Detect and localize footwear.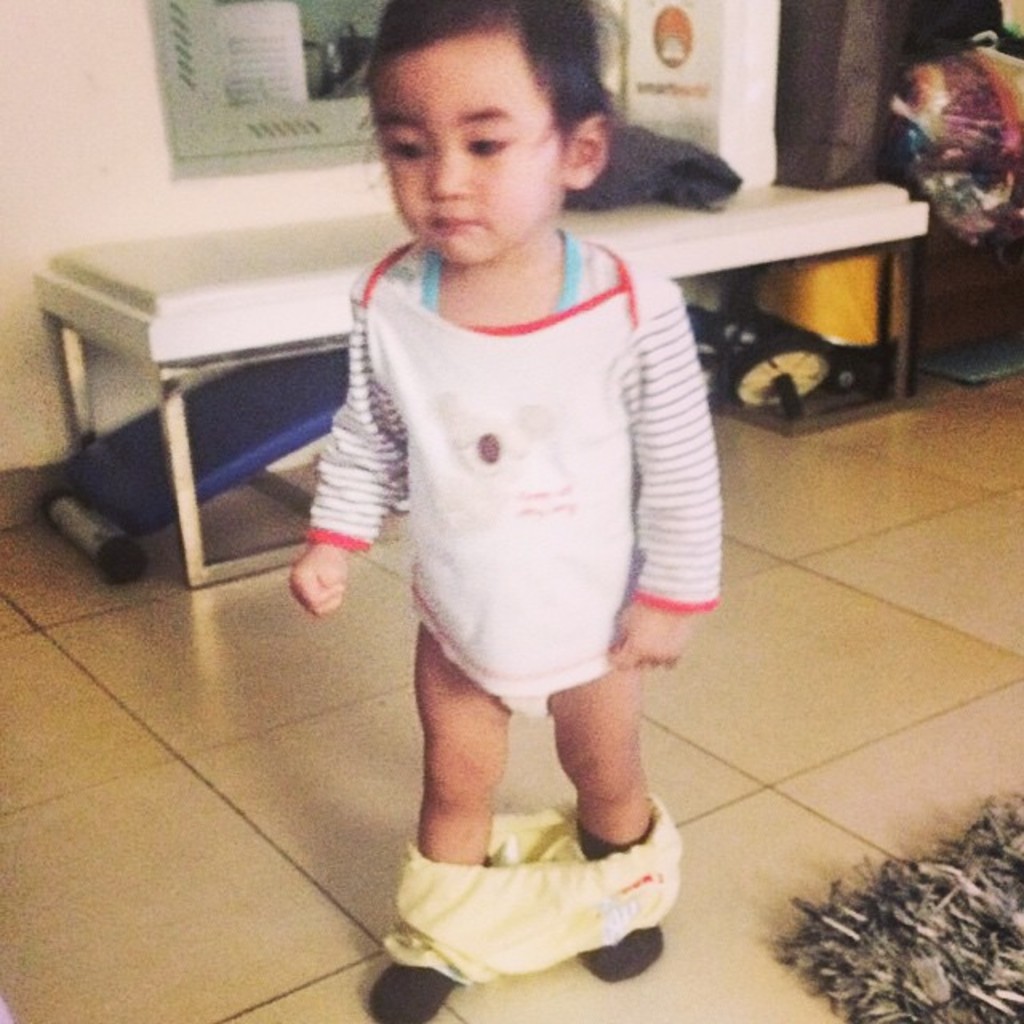
Localized at (x1=366, y1=955, x2=435, y2=1022).
